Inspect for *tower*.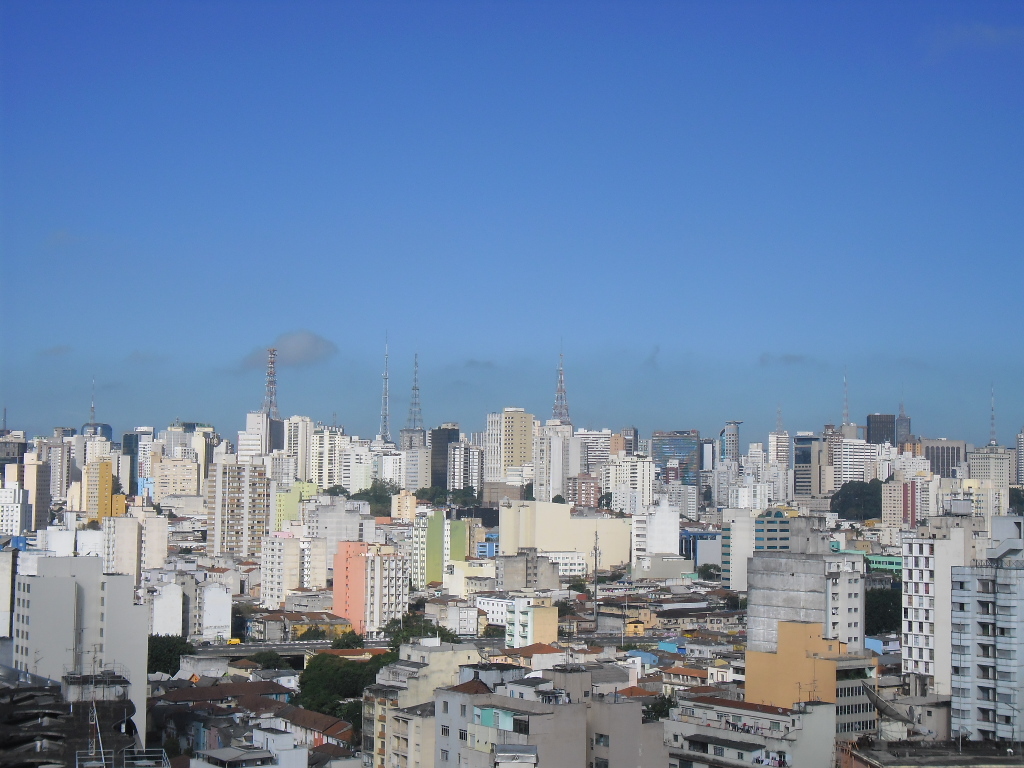
Inspection: x1=406 y1=357 x2=424 y2=431.
